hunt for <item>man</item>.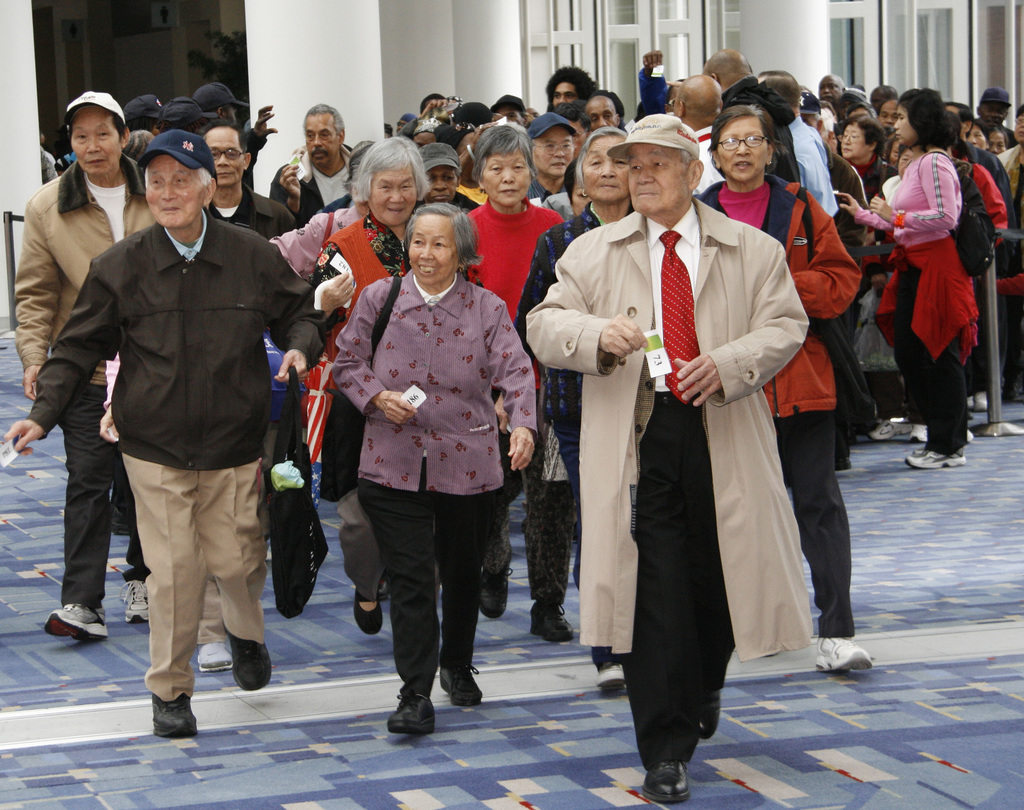
Hunted down at box(525, 118, 577, 204).
